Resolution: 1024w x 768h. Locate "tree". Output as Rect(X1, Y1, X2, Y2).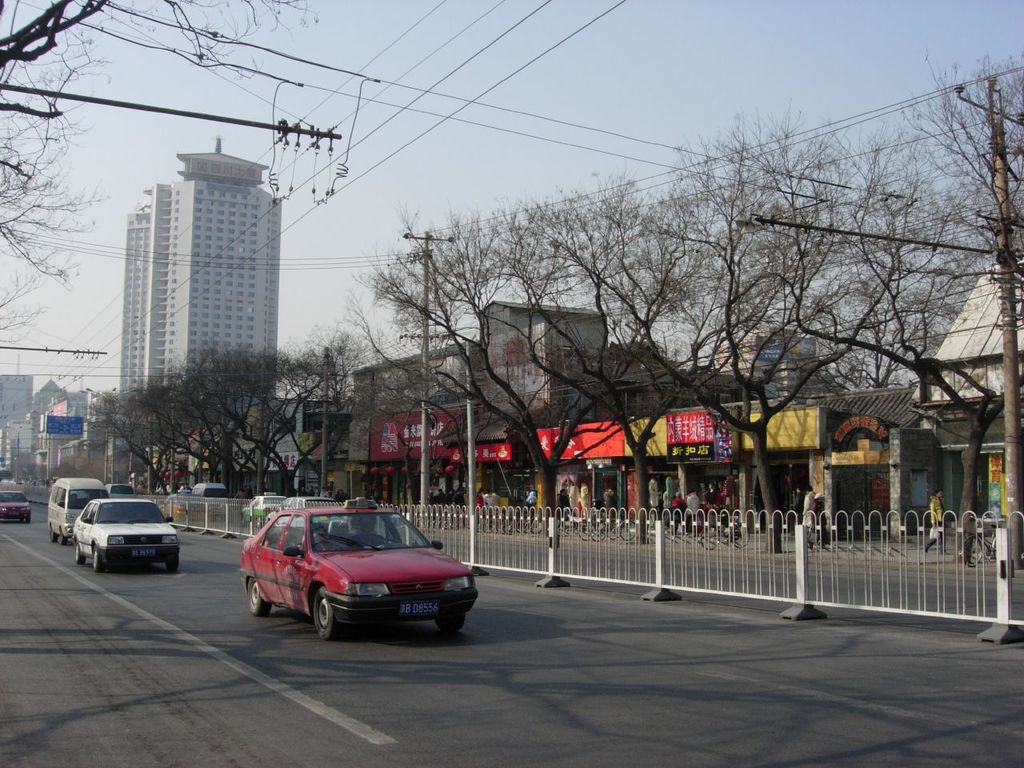
Rect(353, 224, 597, 582).
